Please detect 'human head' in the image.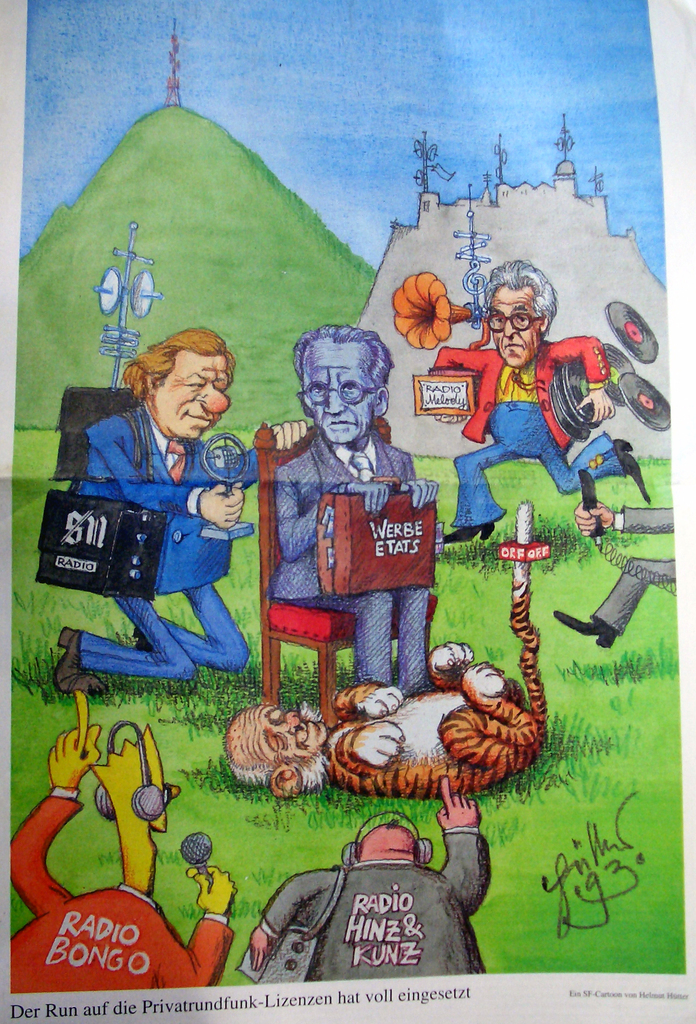
bbox=(287, 317, 385, 468).
